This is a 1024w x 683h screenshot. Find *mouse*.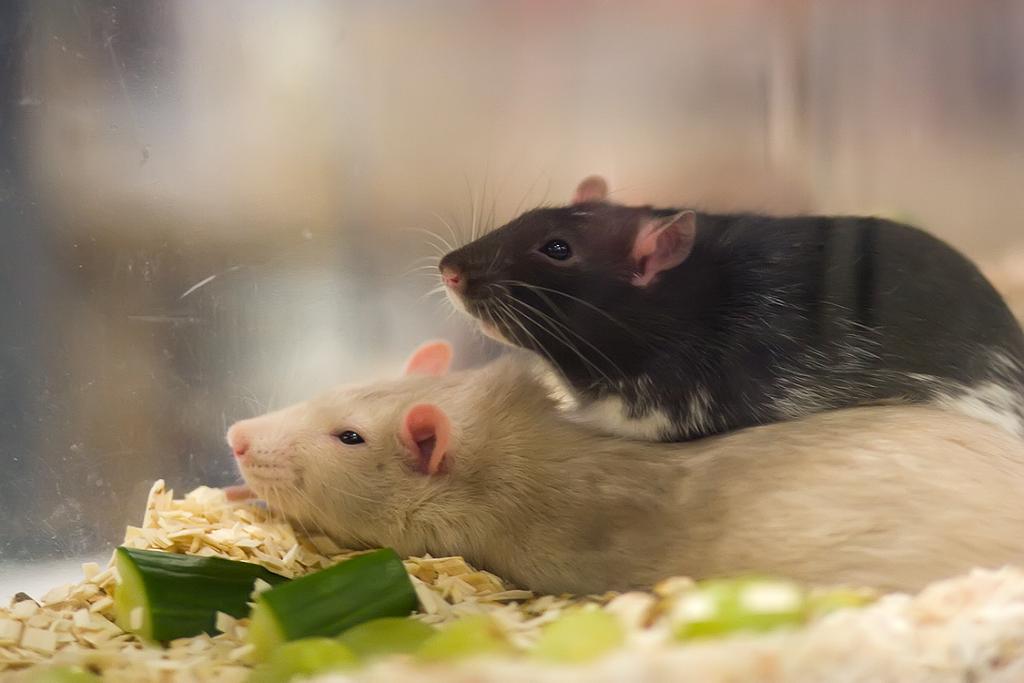
Bounding box: [419,174,1023,441].
